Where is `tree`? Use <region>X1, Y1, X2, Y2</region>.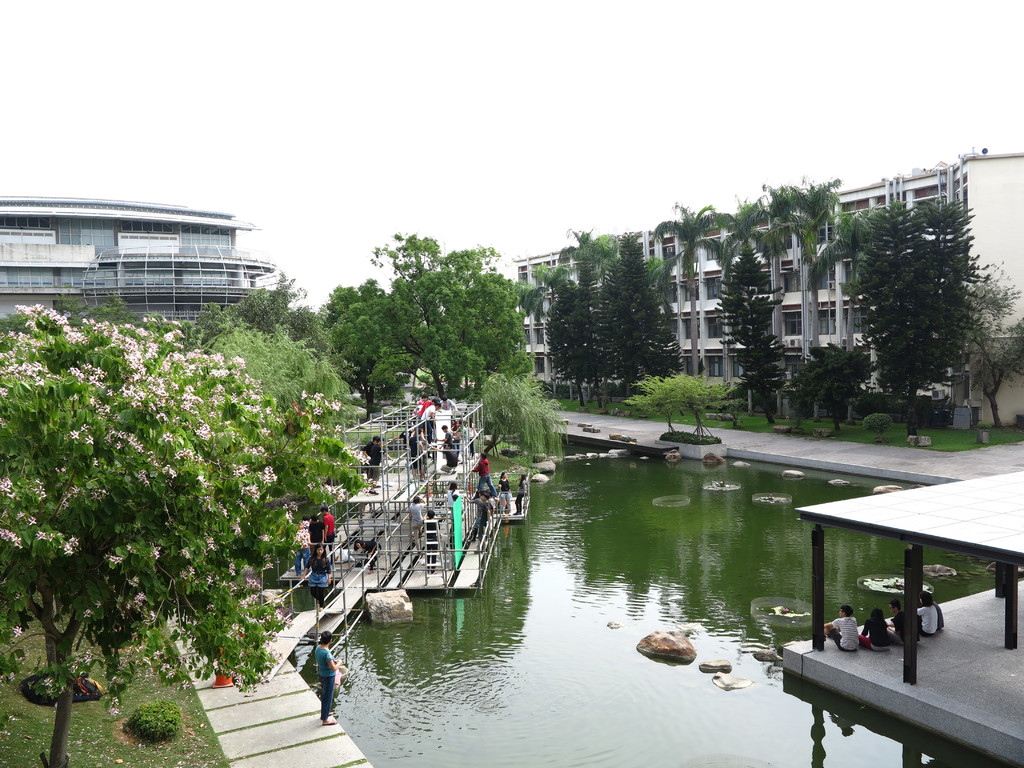
<region>945, 282, 1023, 424</region>.
